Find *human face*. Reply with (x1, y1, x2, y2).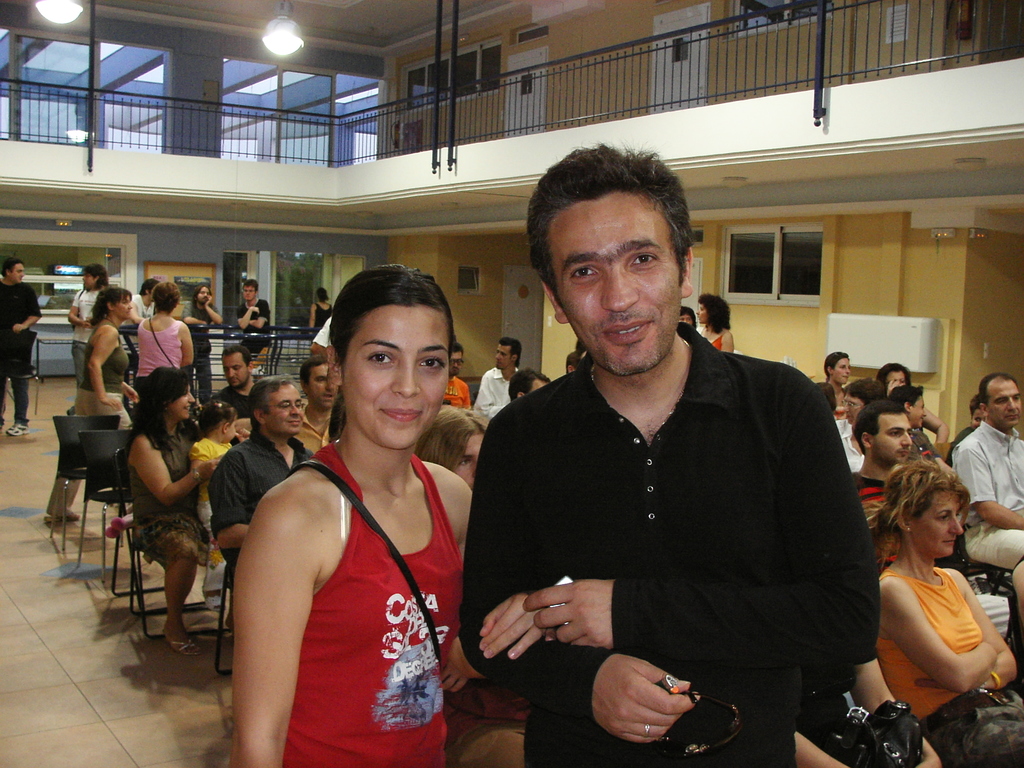
(496, 344, 512, 369).
